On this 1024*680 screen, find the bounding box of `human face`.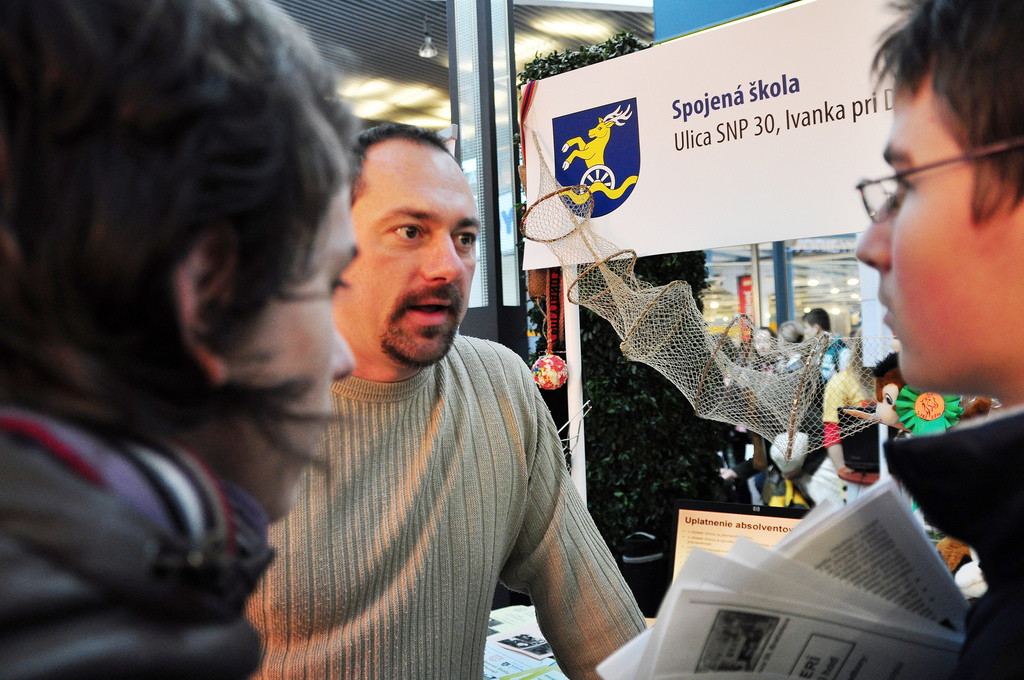
Bounding box: l=755, t=330, r=772, b=356.
